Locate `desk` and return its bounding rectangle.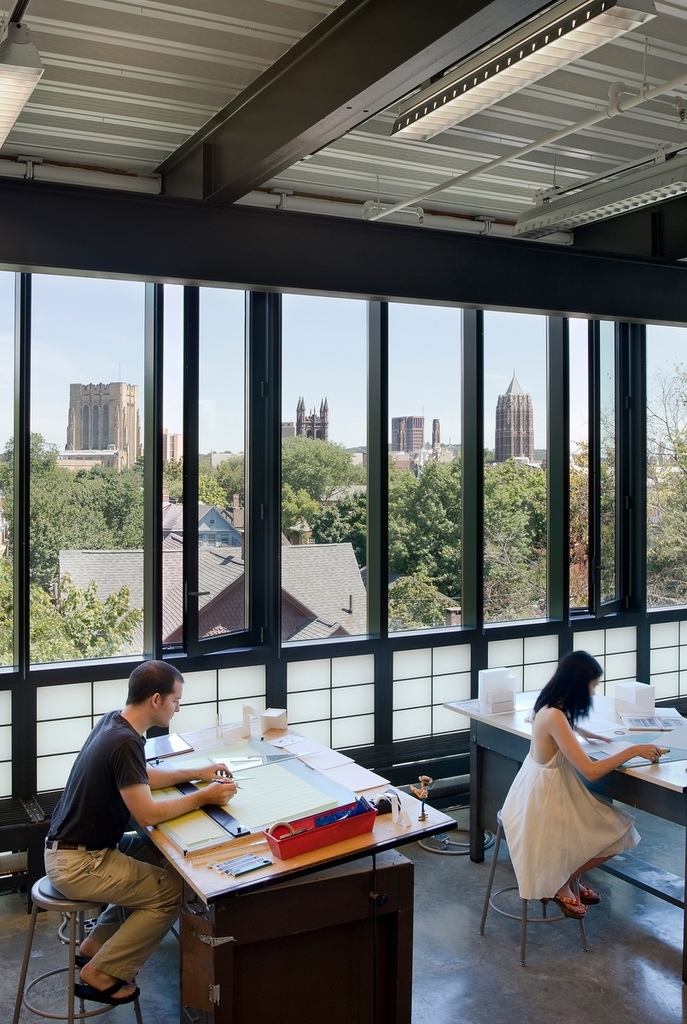
(left=445, top=684, right=686, bottom=984).
